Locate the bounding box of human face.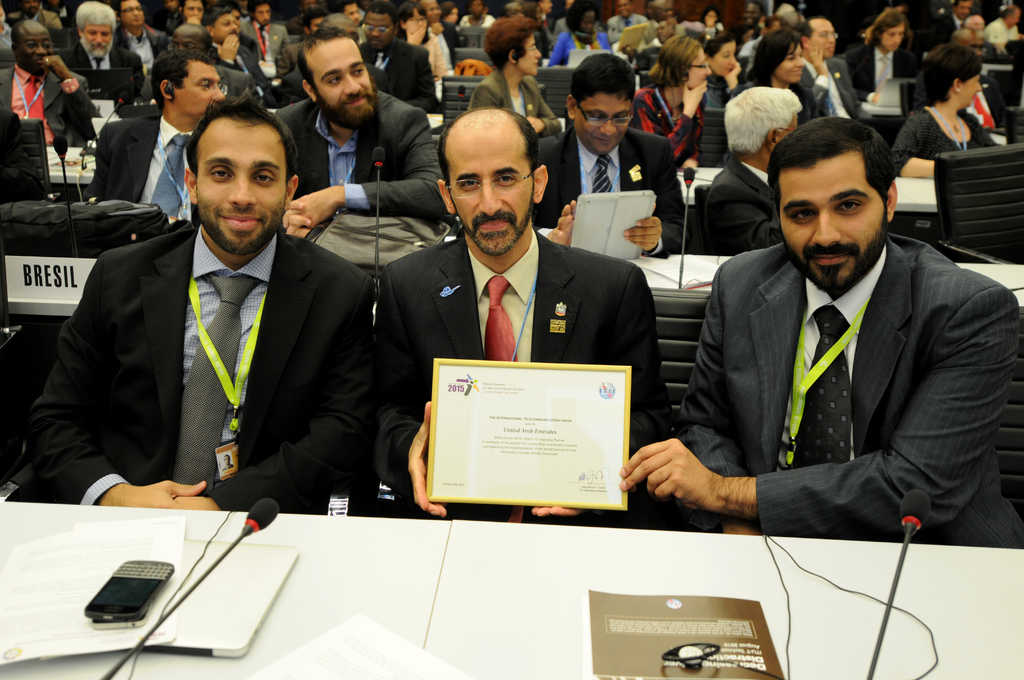
Bounding box: <bbox>256, 6, 264, 24</bbox>.
